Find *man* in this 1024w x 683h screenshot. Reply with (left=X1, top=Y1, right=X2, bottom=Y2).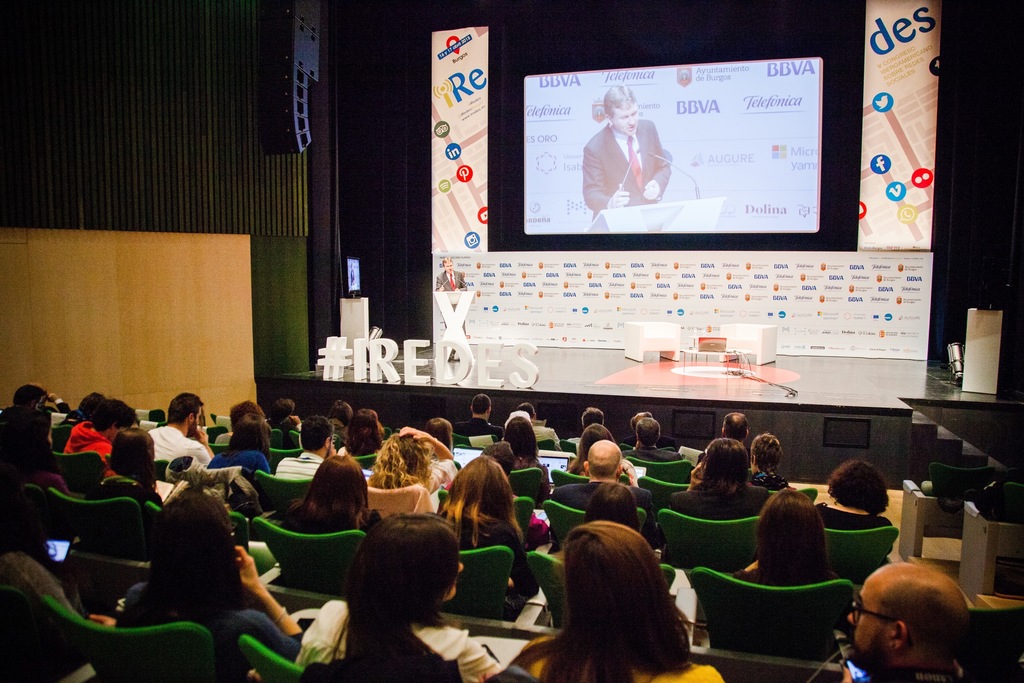
(left=273, top=415, right=334, bottom=484).
